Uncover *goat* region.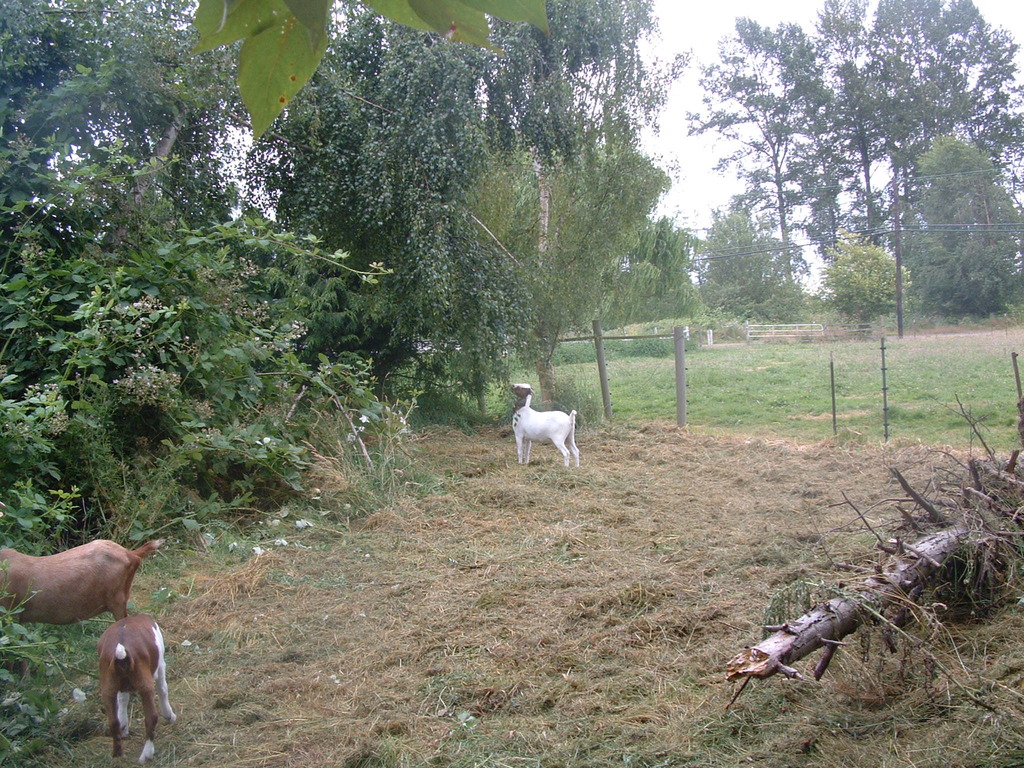
Uncovered: 0/537/164/624.
